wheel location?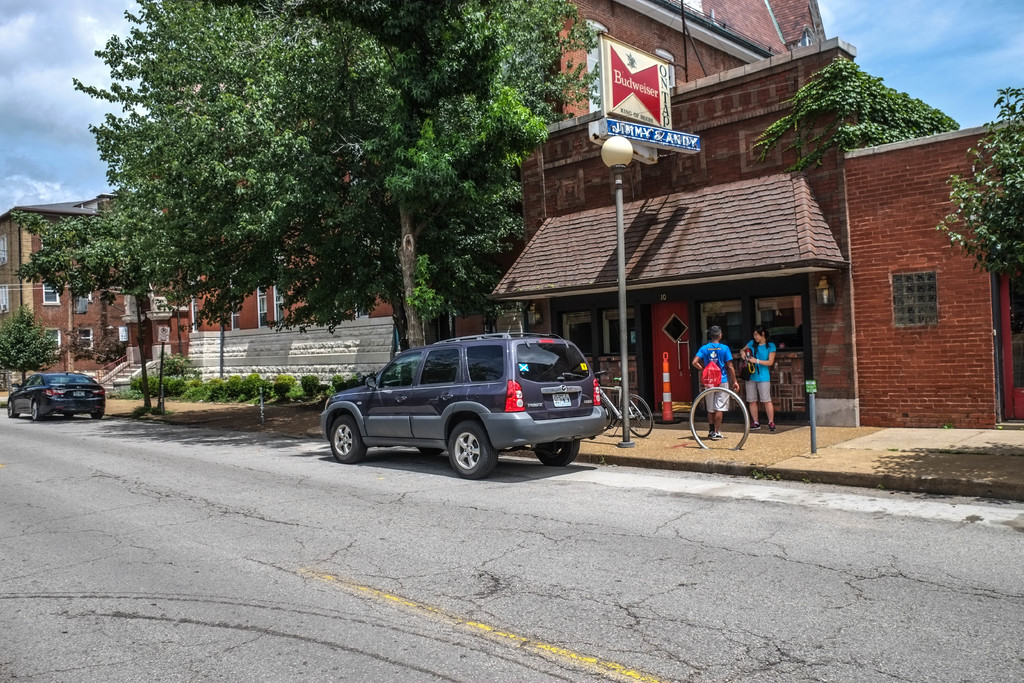
[630,390,652,434]
